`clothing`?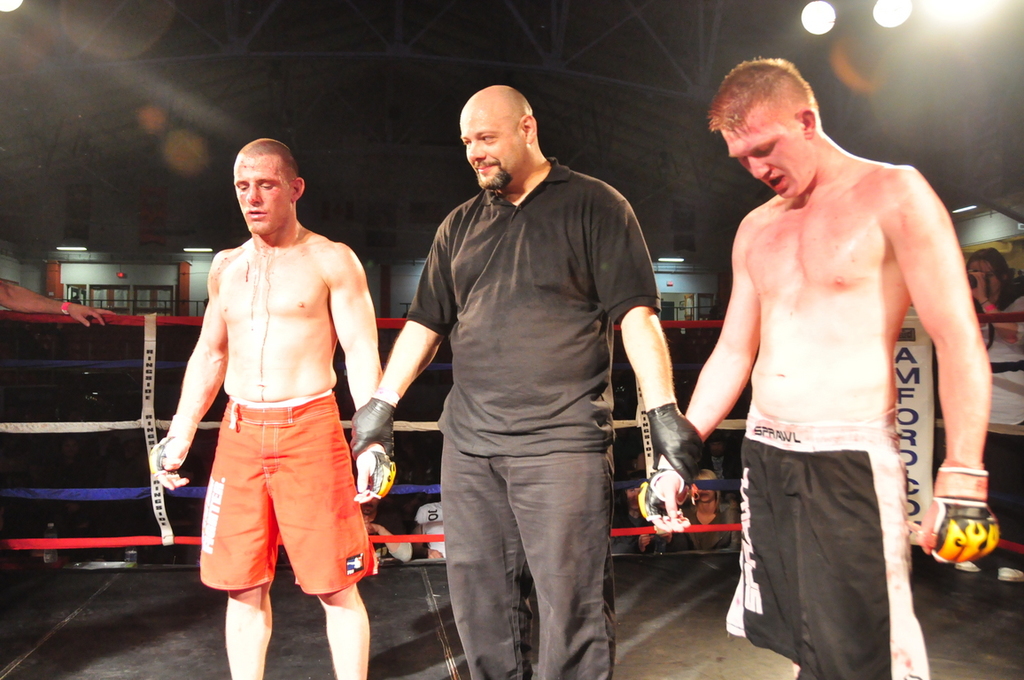
<bbox>376, 533, 416, 562</bbox>
